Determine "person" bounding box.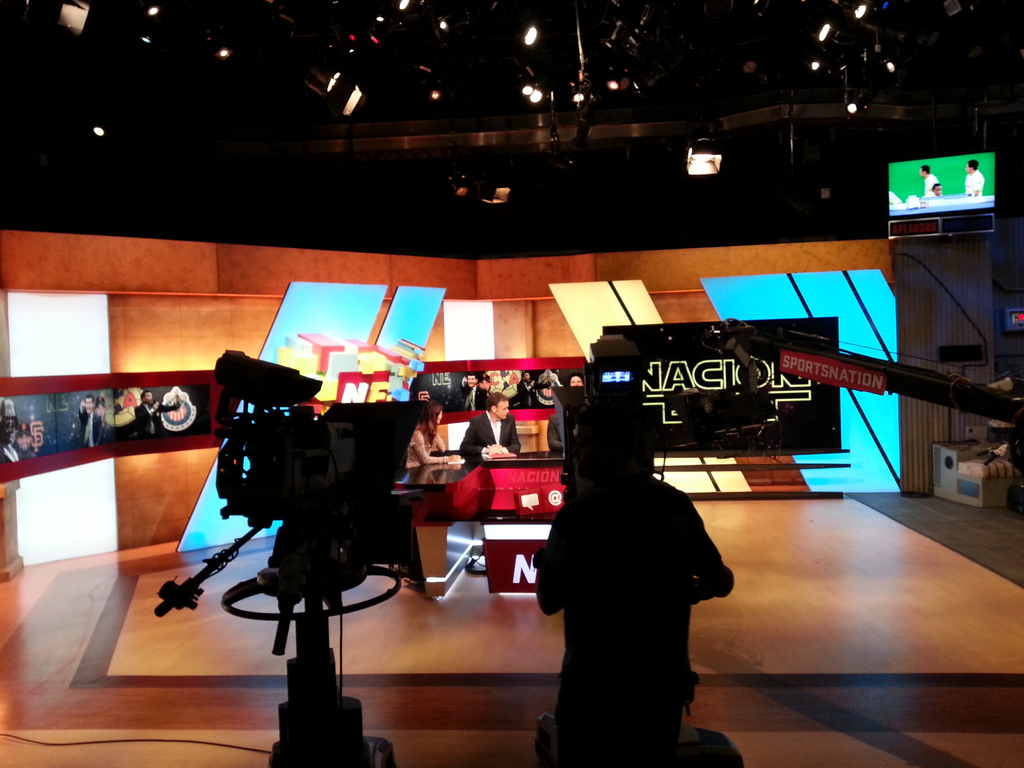
Determined: BBox(2, 406, 33, 468).
